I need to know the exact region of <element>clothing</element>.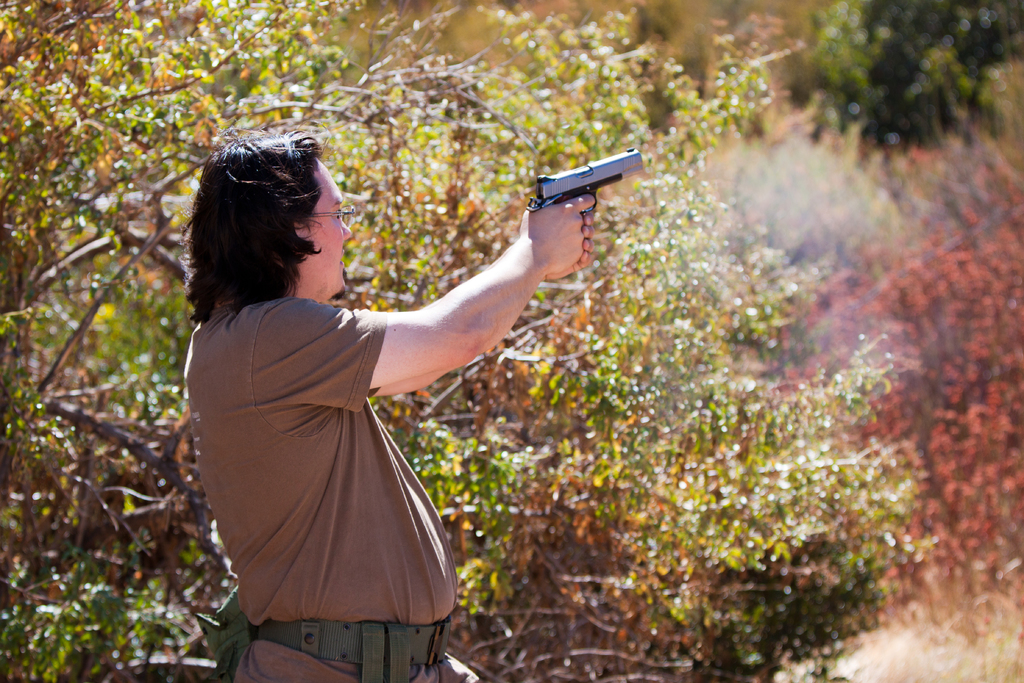
Region: BBox(192, 236, 505, 638).
